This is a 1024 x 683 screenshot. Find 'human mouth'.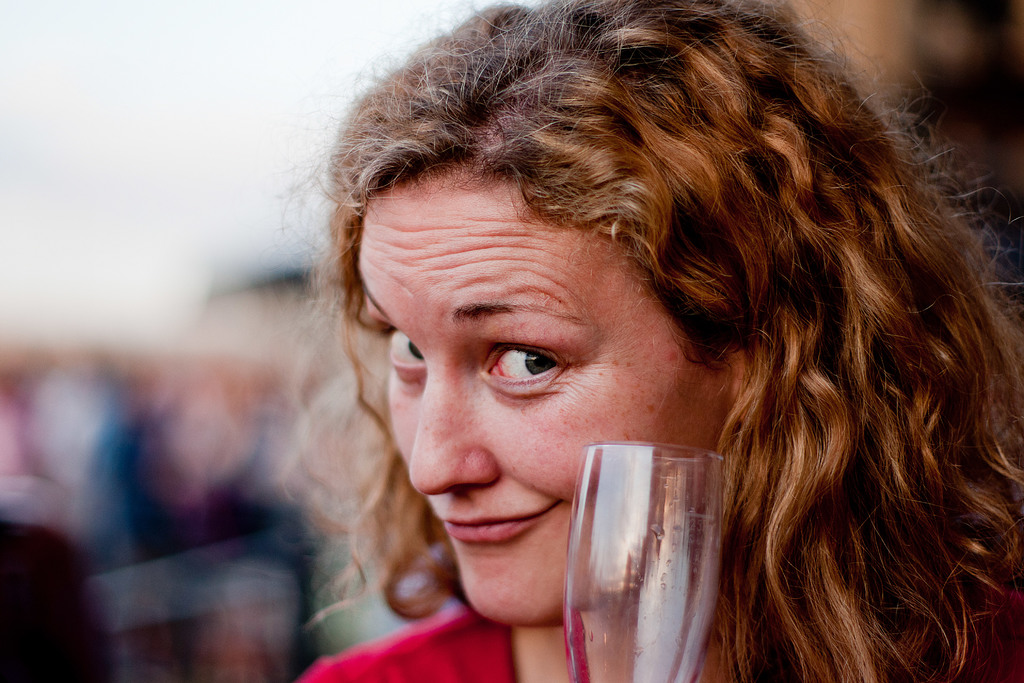
Bounding box: [437,496,560,539].
